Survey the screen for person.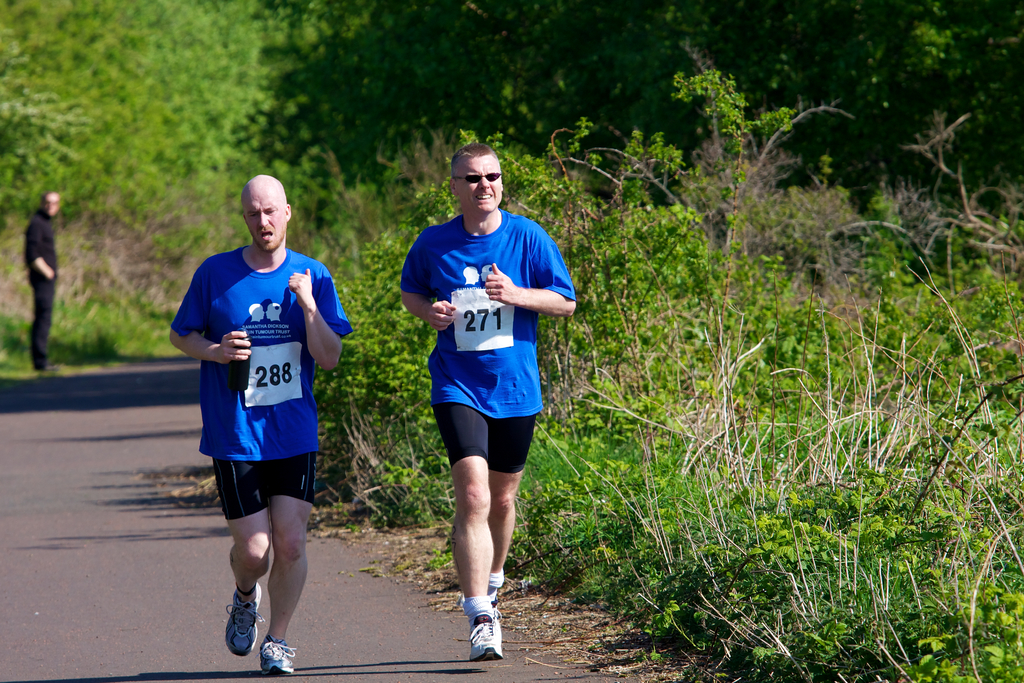
Survey found: box(173, 173, 355, 679).
